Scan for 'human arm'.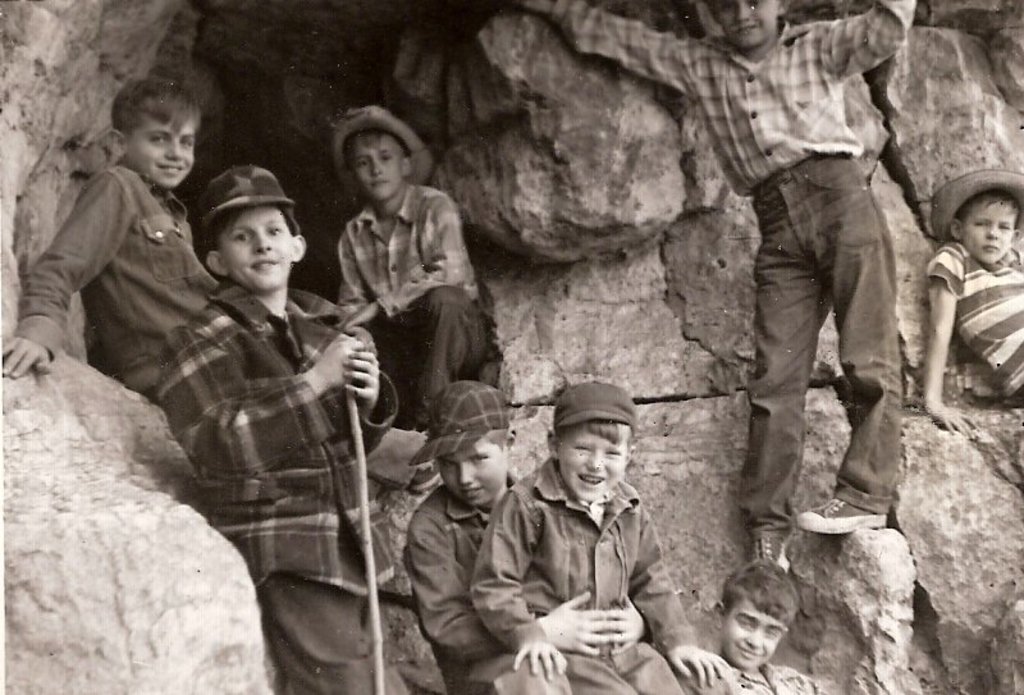
Scan result: 919 244 970 438.
